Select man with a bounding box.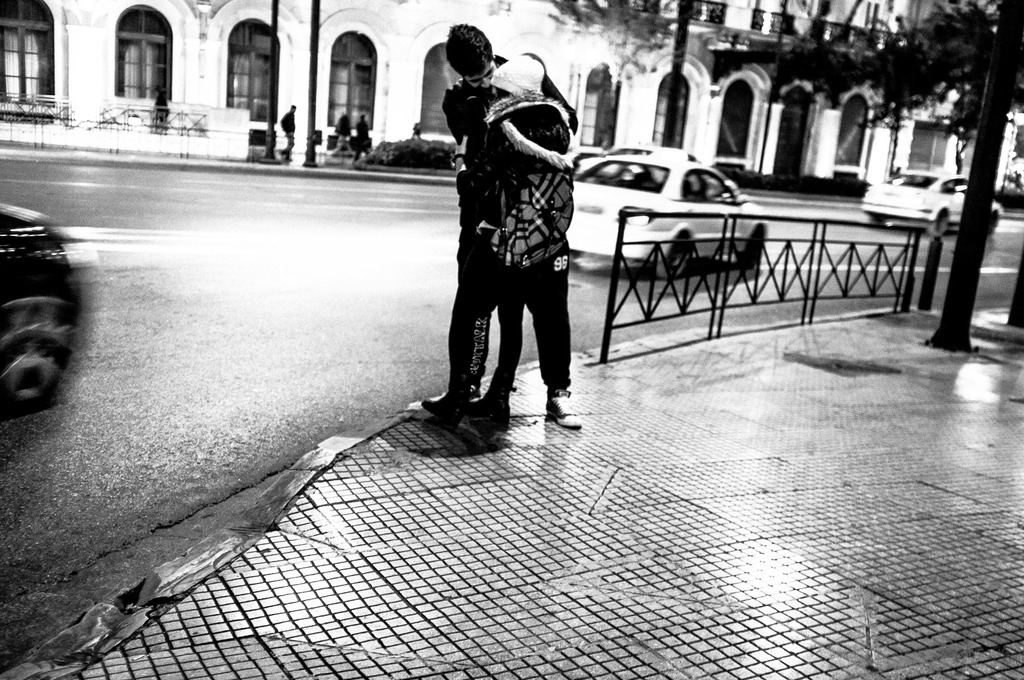
bbox=(422, 24, 579, 419).
